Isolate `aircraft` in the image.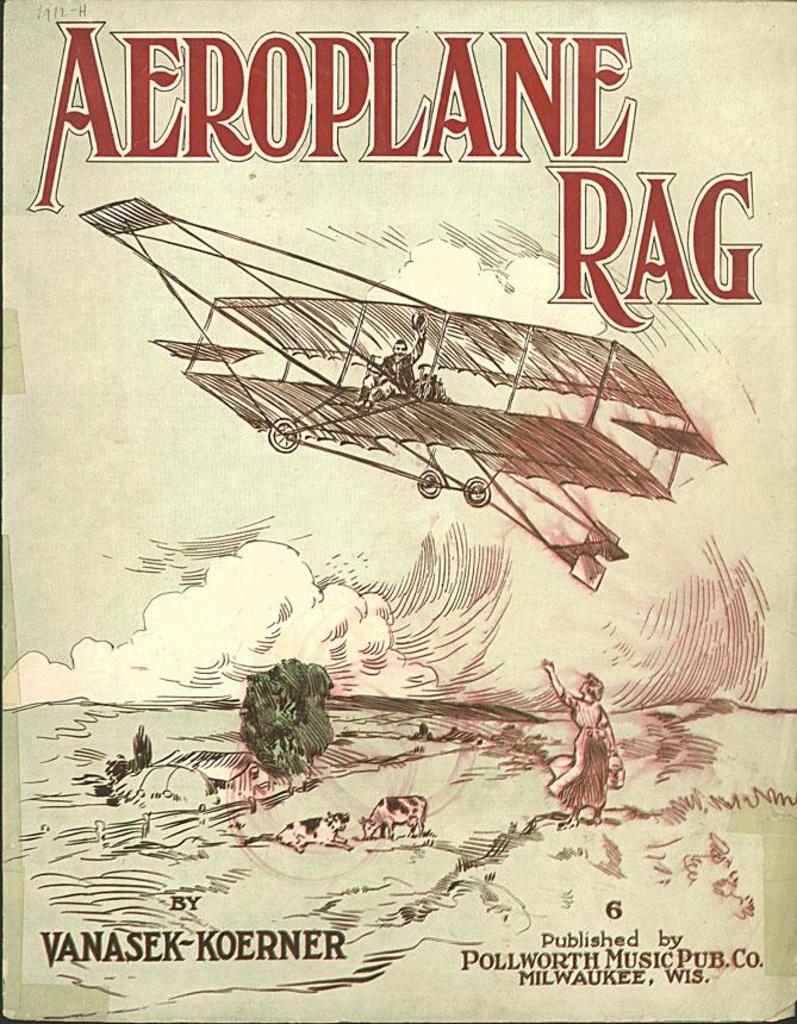
Isolated region: pyautogui.locateOnScreen(82, 198, 721, 589).
